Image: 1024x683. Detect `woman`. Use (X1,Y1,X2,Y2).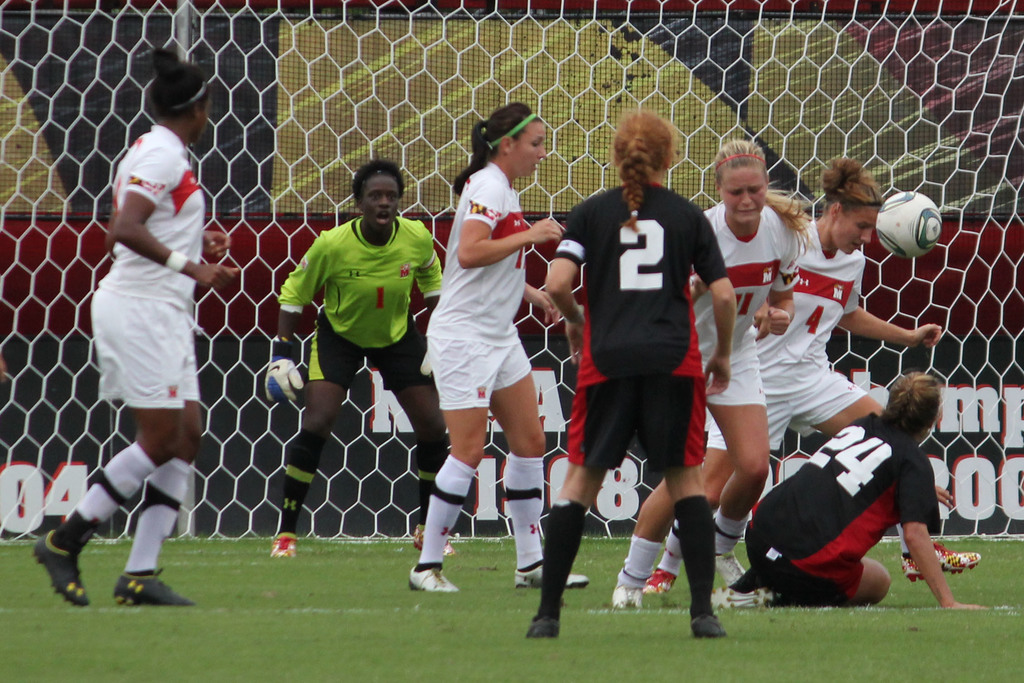
(38,50,235,605).
